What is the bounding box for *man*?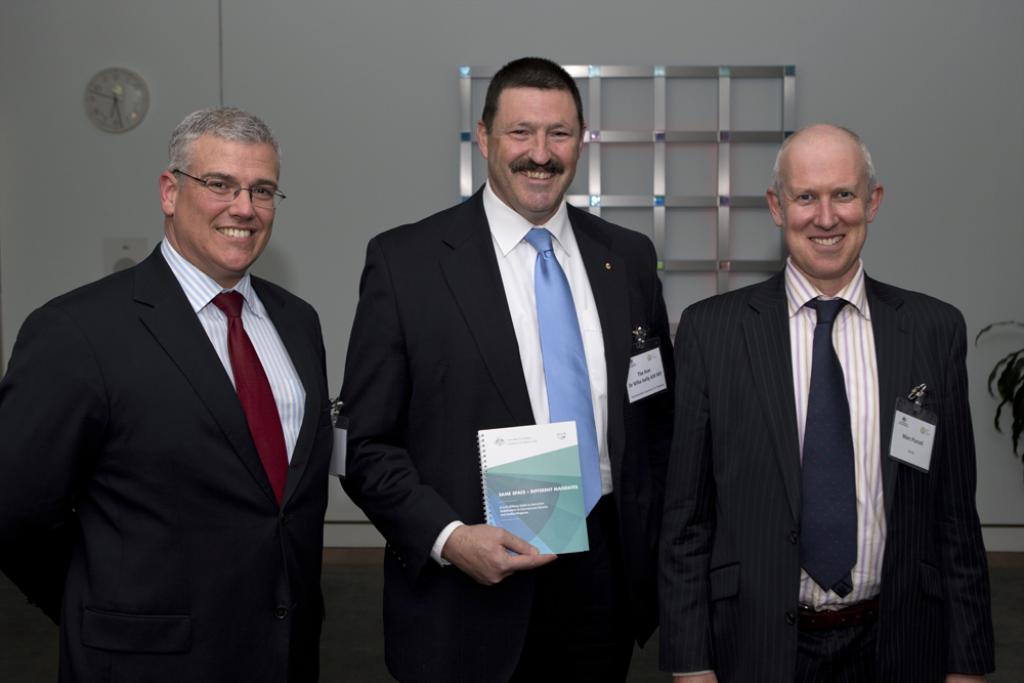
0,112,336,682.
